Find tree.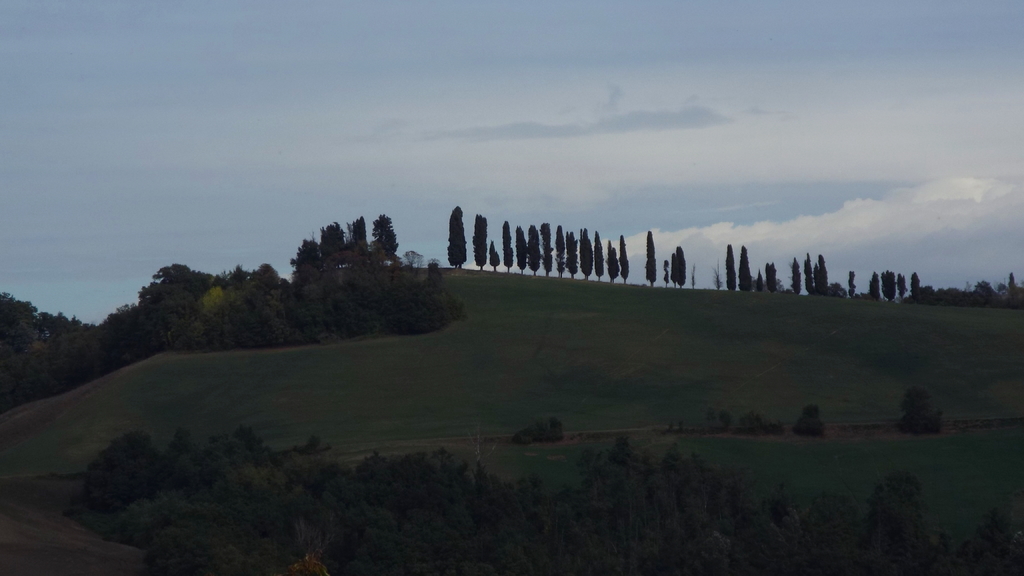
764:261:778:294.
